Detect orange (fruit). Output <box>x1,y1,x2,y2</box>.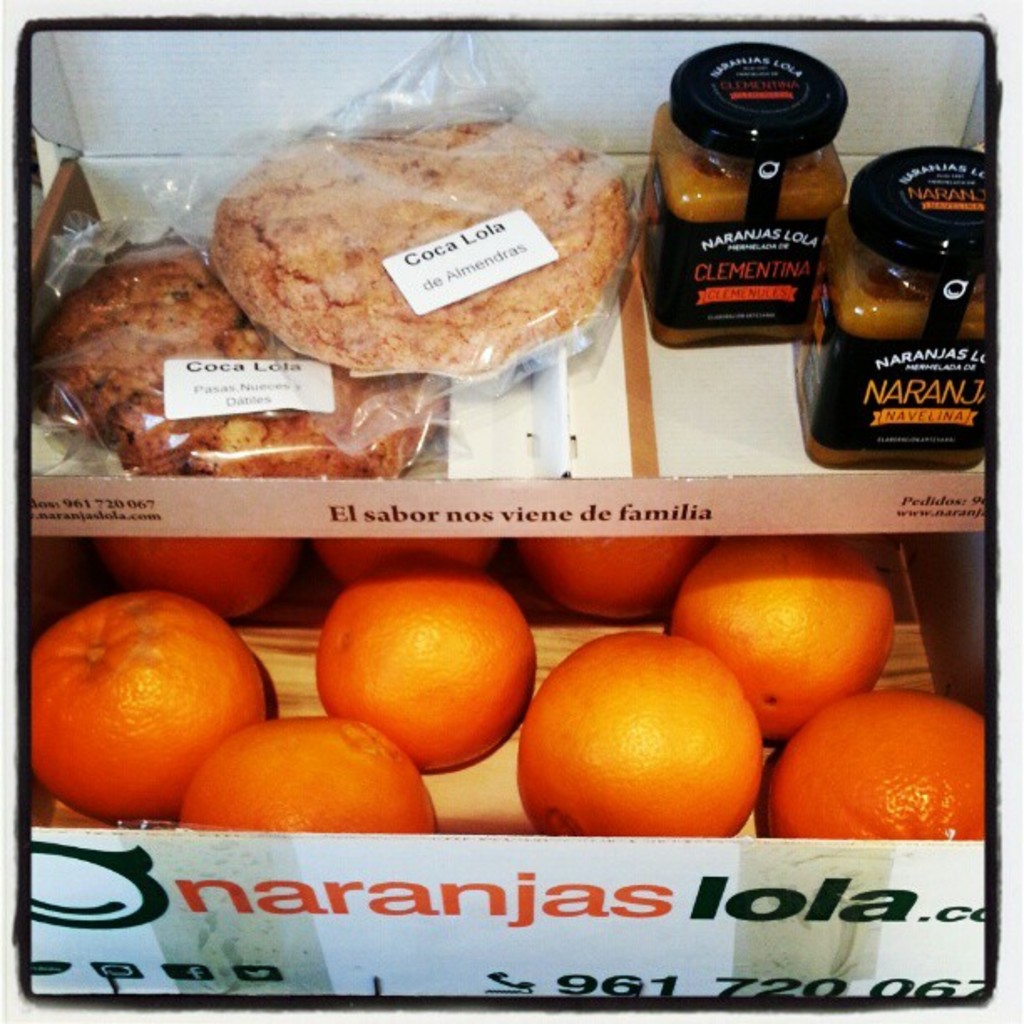
<box>23,592,264,813</box>.
